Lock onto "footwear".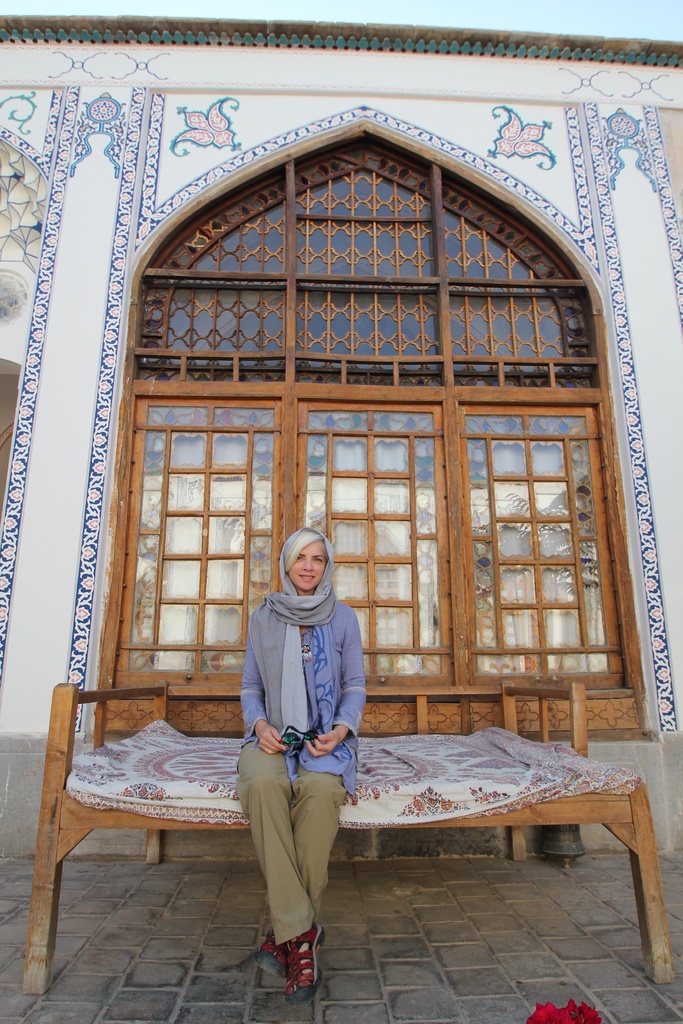
Locked: <bbox>277, 922, 331, 1010</bbox>.
